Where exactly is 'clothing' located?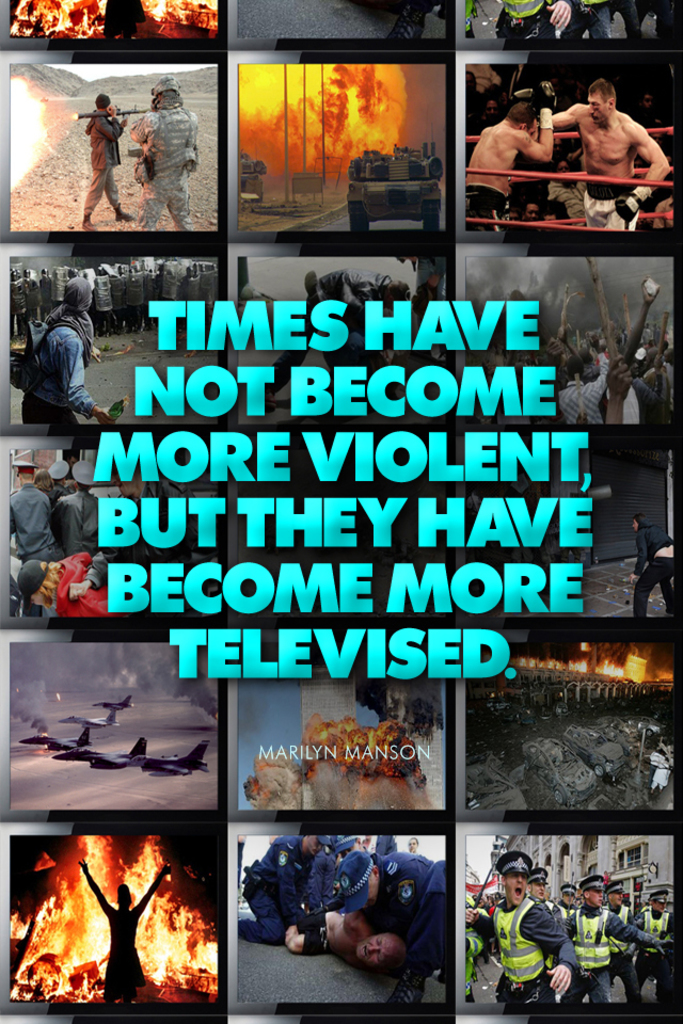
Its bounding box is detection(633, 515, 676, 619).
